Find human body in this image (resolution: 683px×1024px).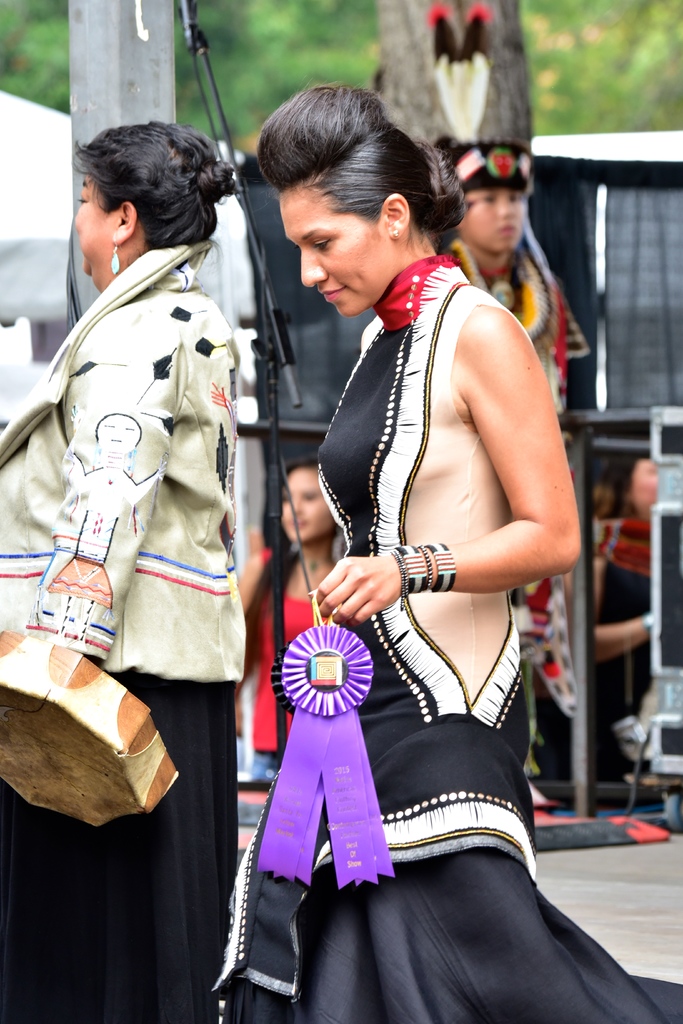
region(233, 93, 582, 1006).
